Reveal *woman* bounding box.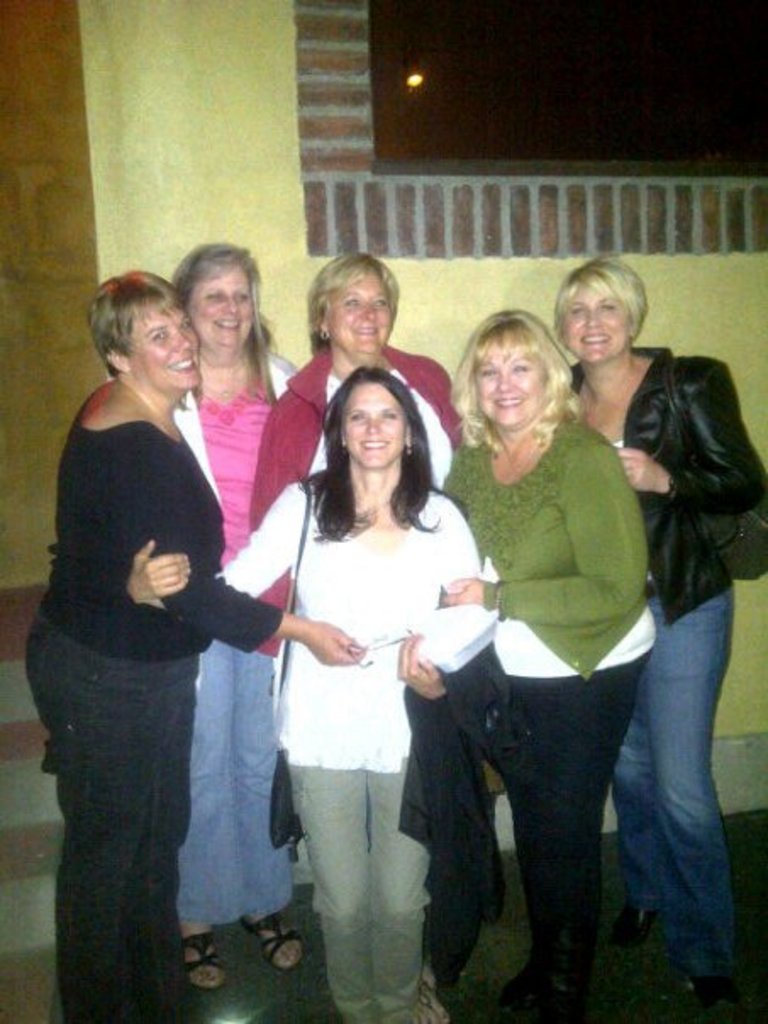
Revealed: locate(117, 361, 495, 1022).
